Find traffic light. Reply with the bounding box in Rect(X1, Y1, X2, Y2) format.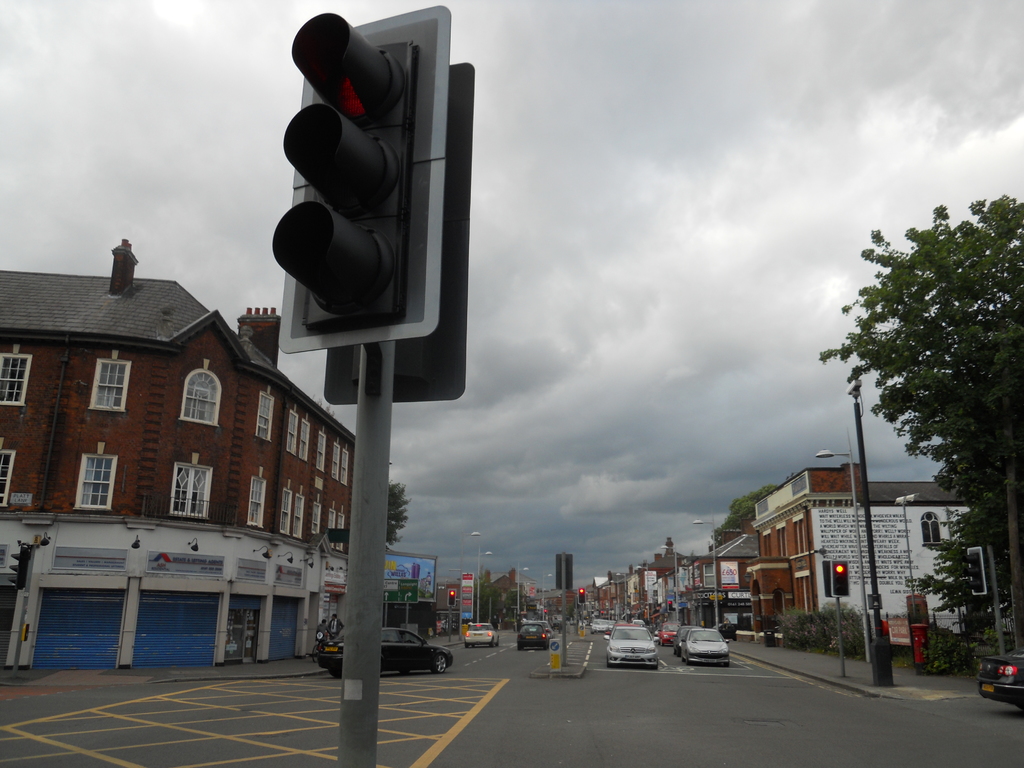
Rect(602, 610, 603, 617).
